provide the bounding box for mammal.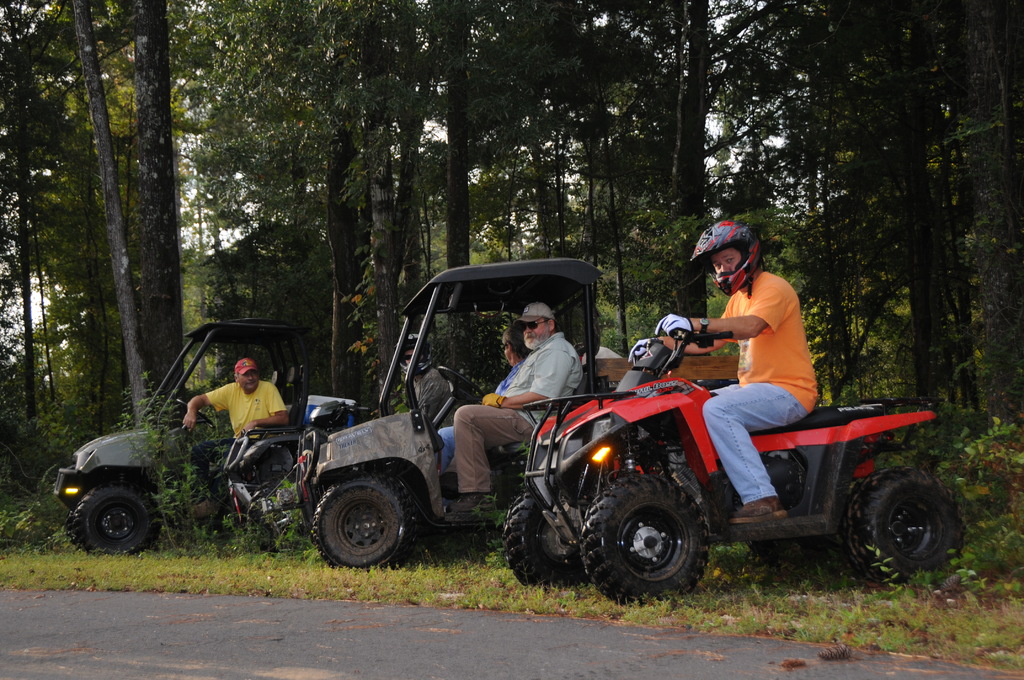
(397, 329, 460, 432).
